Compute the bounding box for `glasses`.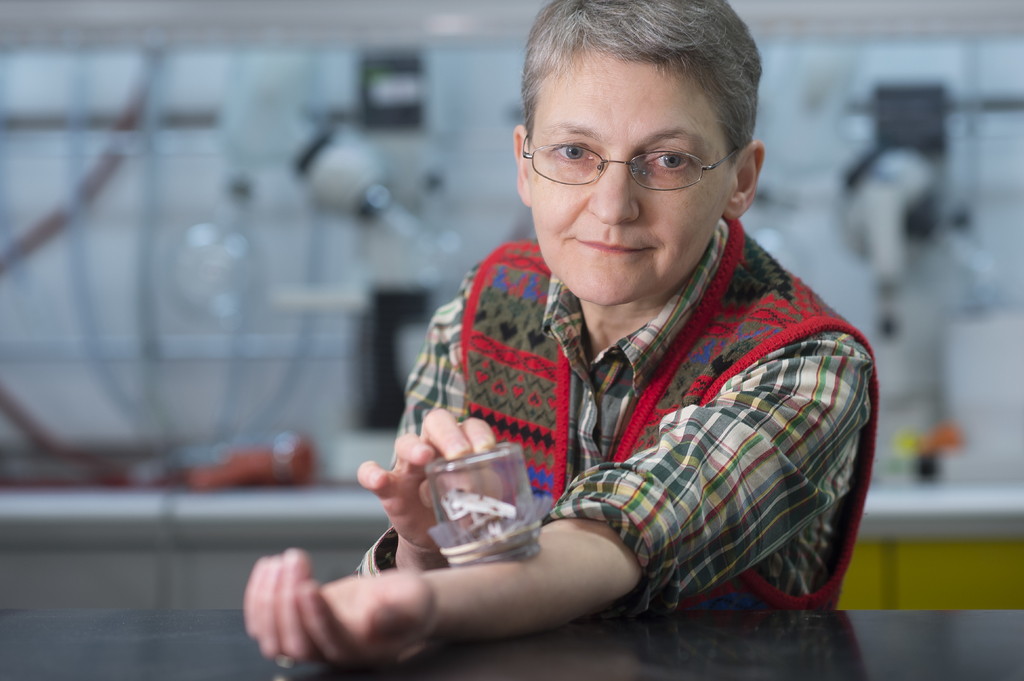
bbox=(520, 127, 734, 193).
